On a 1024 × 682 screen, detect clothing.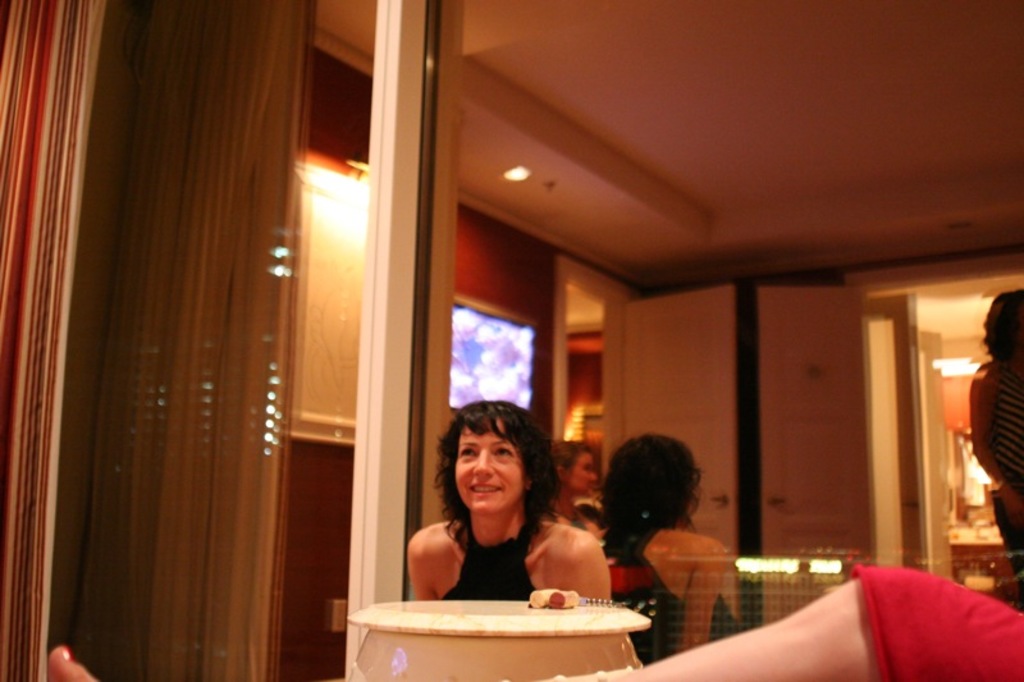
(792,563,1015,672).
